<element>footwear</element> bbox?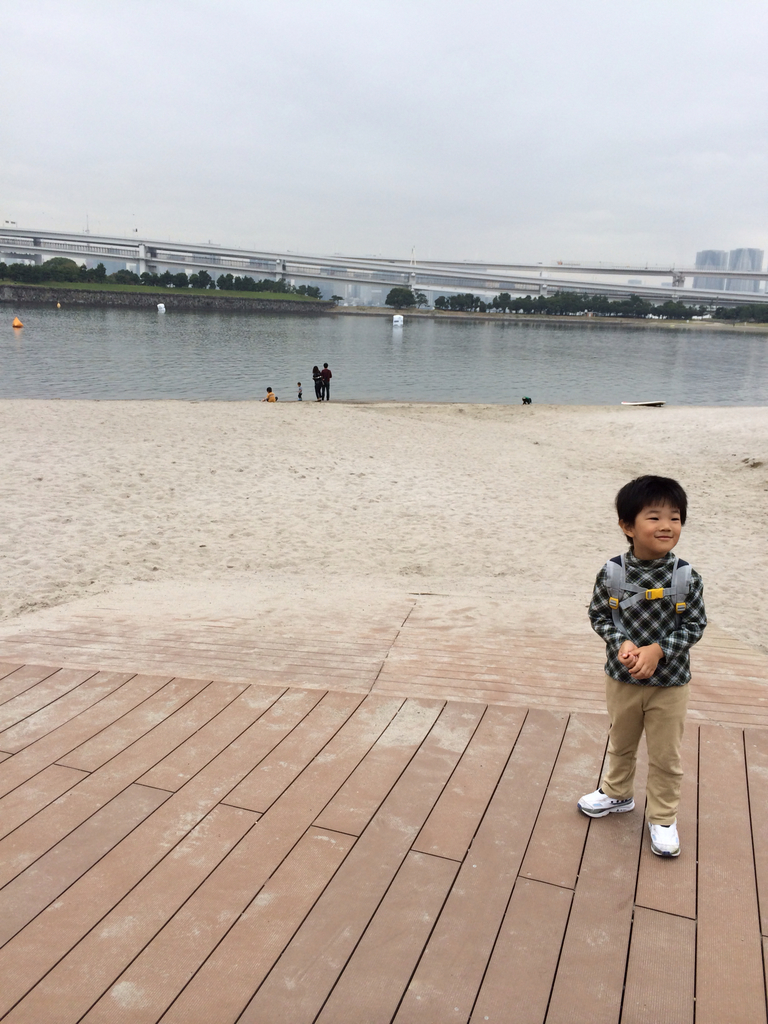
bbox(646, 813, 679, 862)
